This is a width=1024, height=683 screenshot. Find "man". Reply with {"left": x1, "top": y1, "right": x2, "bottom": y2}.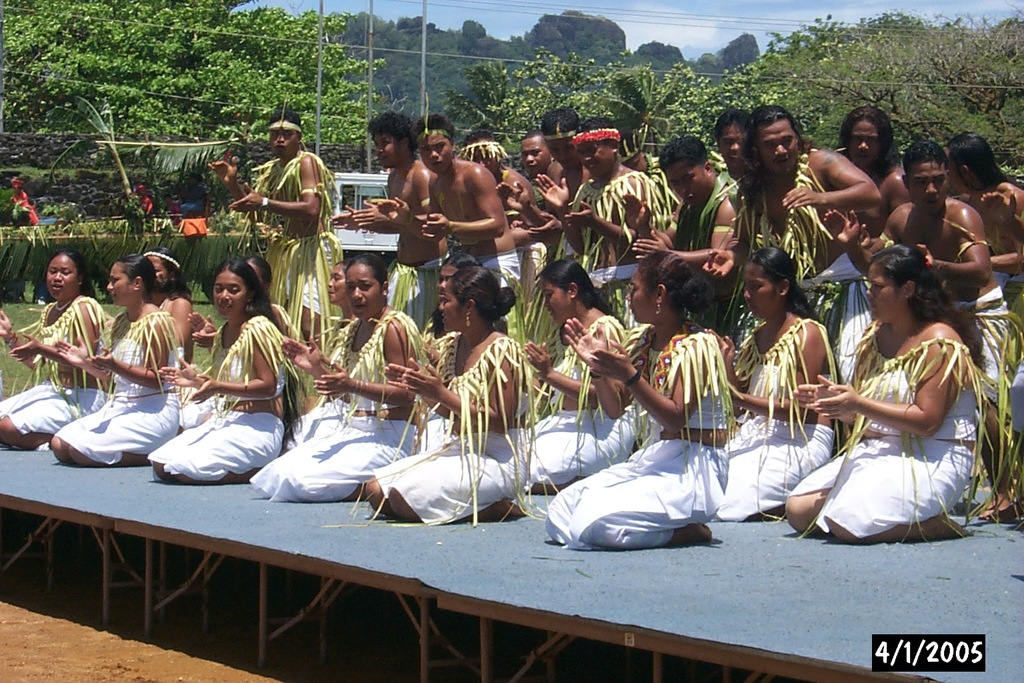
{"left": 715, "top": 107, "right": 752, "bottom": 189}.
